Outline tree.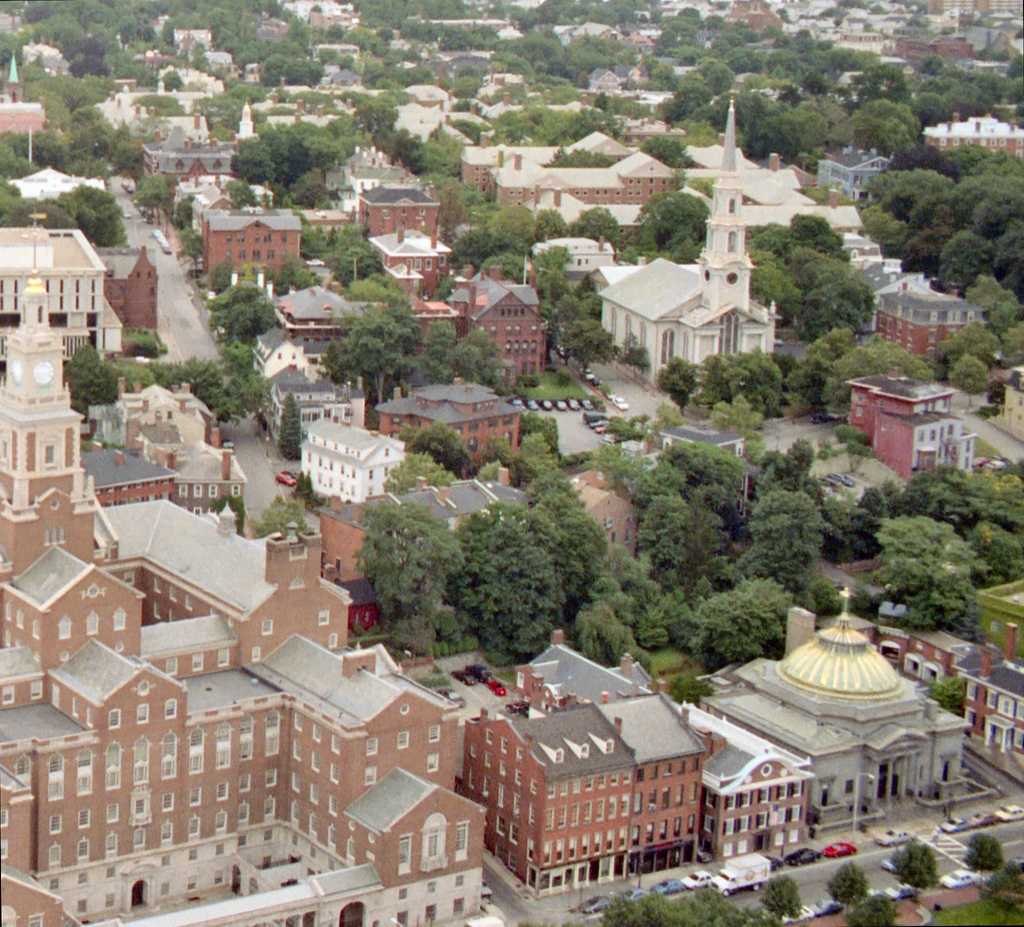
Outline: 824/860/868/914.
